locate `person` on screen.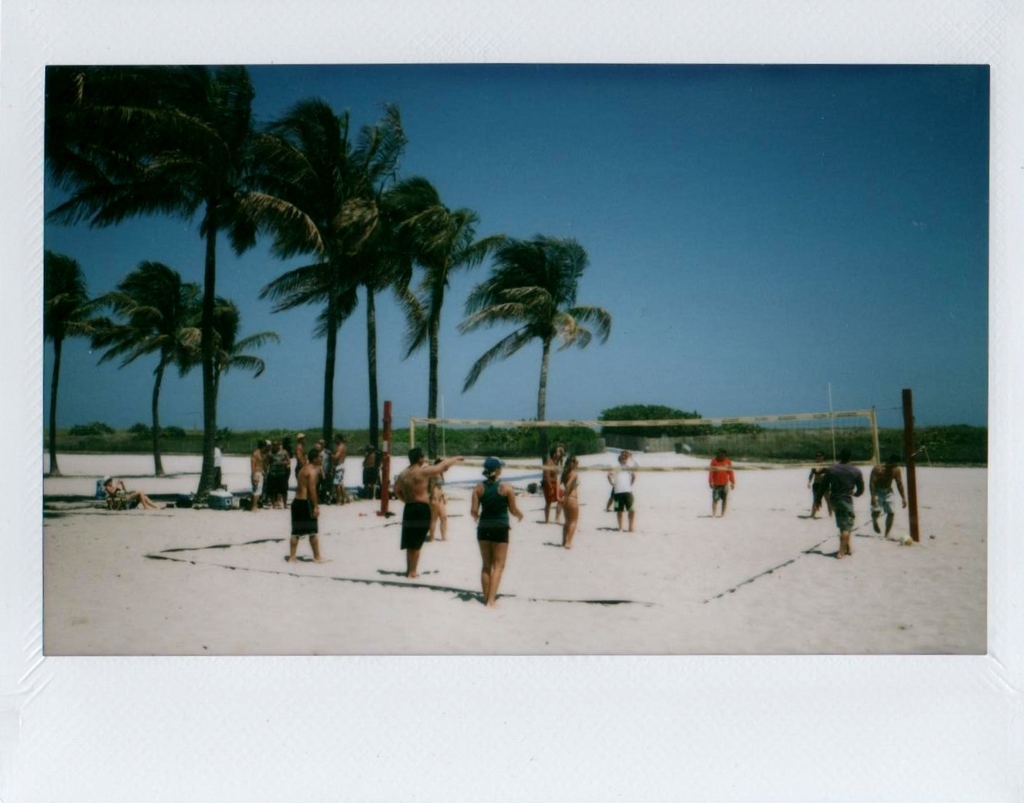
On screen at x1=433, y1=453, x2=445, y2=530.
